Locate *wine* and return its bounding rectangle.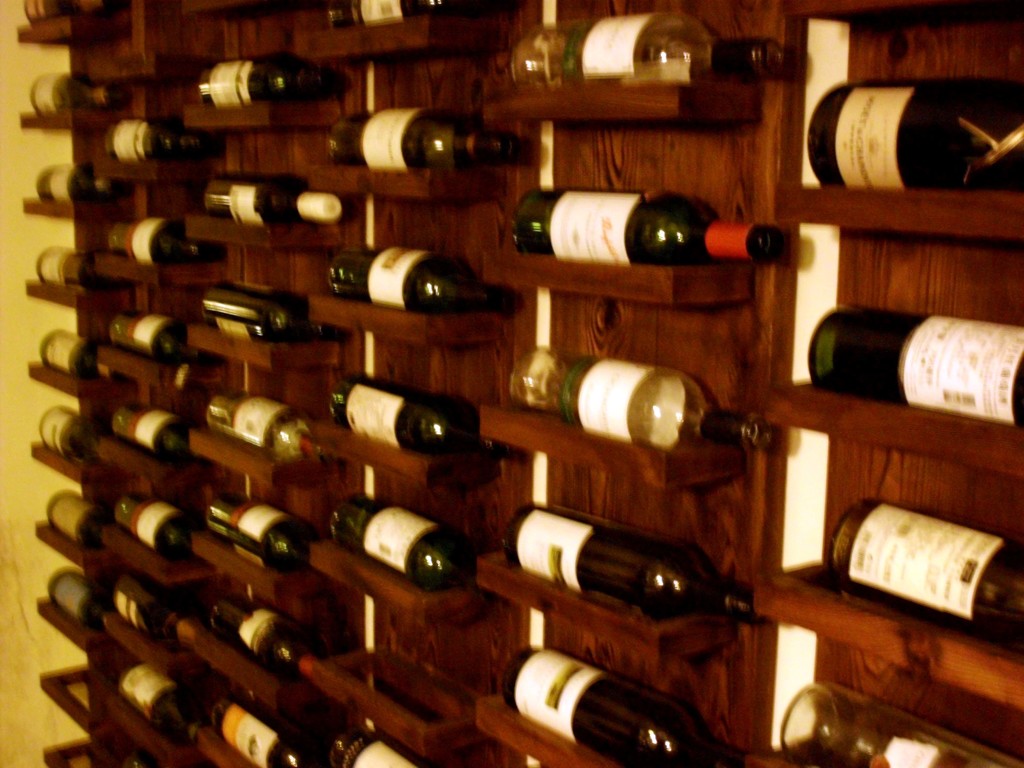
rect(329, 378, 511, 456).
